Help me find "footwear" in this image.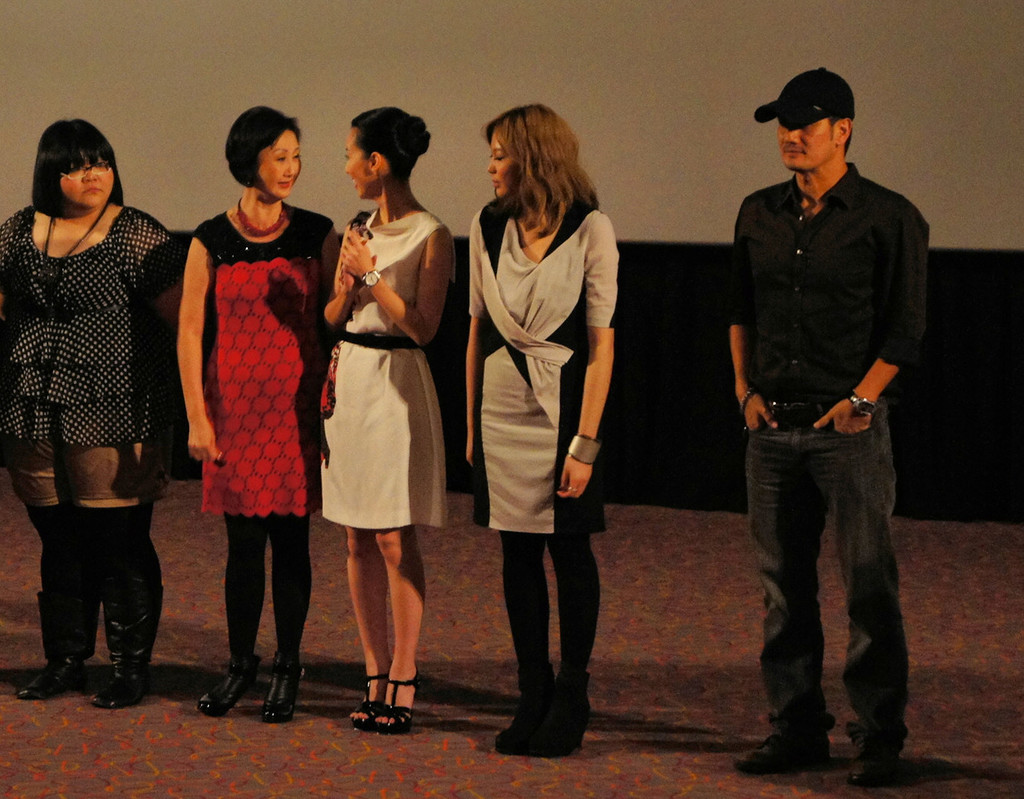
Found it: <region>844, 737, 908, 787</region>.
